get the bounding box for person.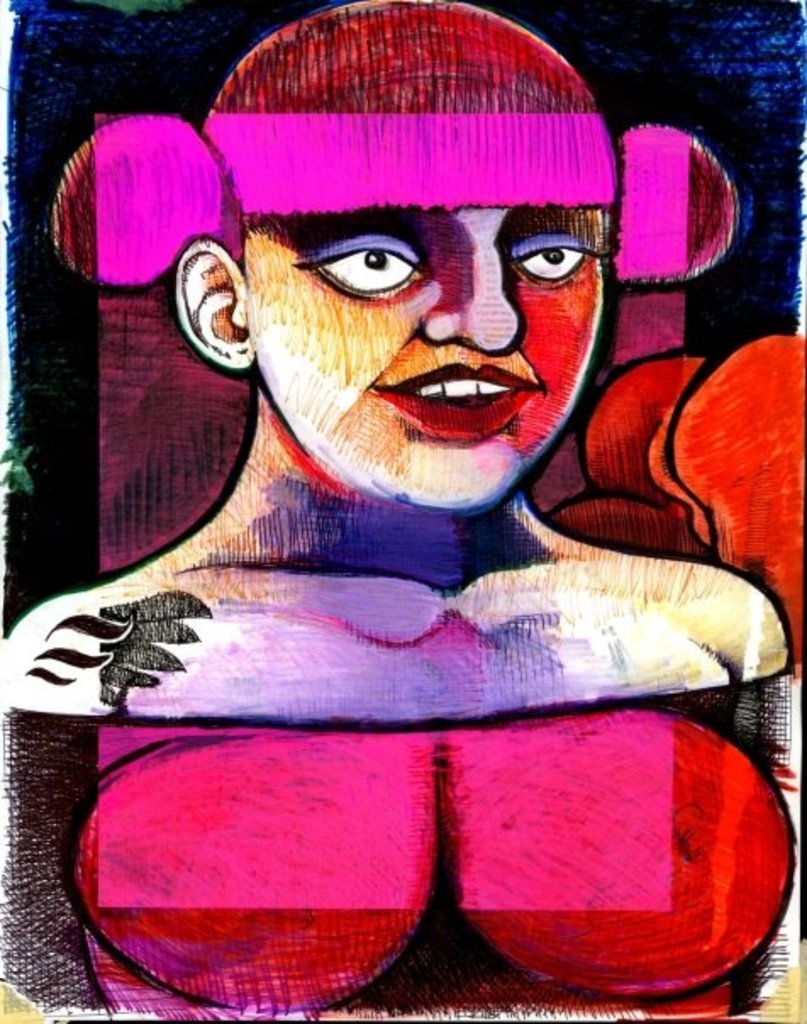
box=[49, 25, 751, 995].
